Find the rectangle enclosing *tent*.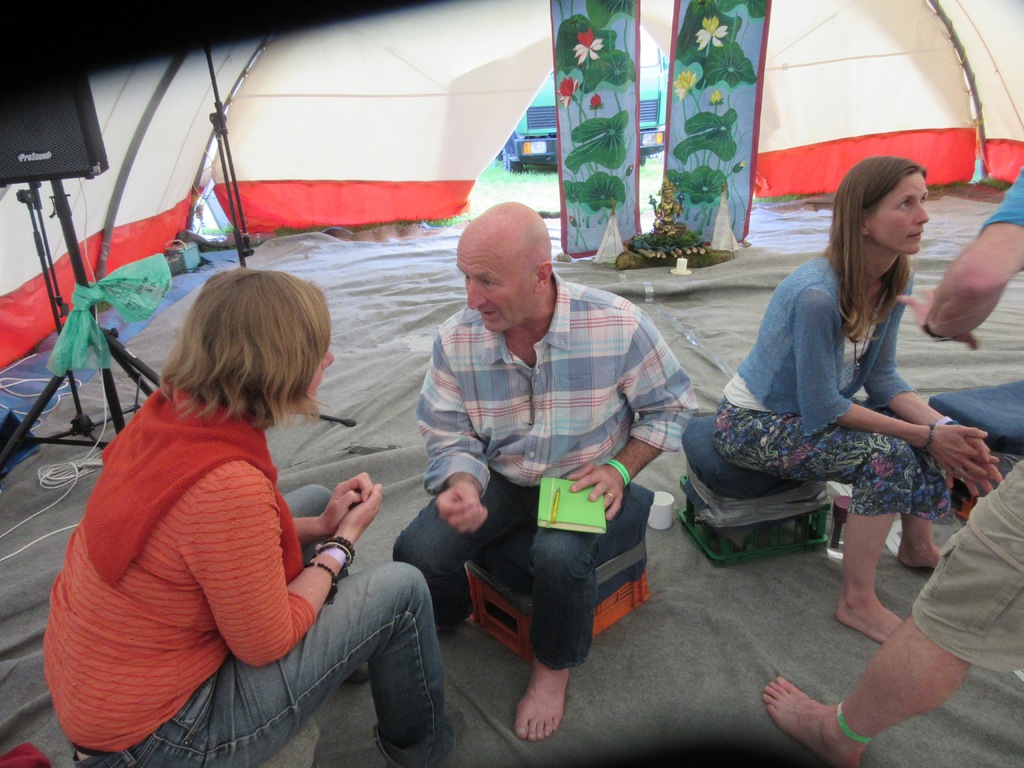
box(0, 0, 1023, 767).
